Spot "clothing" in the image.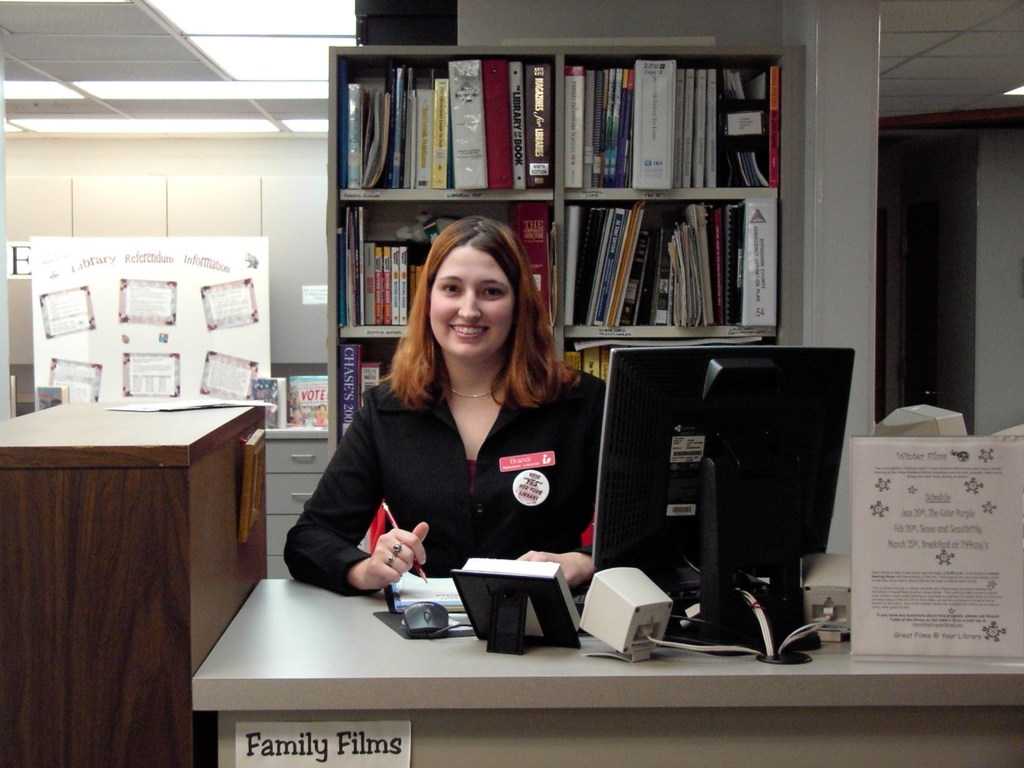
"clothing" found at <box>311,341,596,578</box>.
